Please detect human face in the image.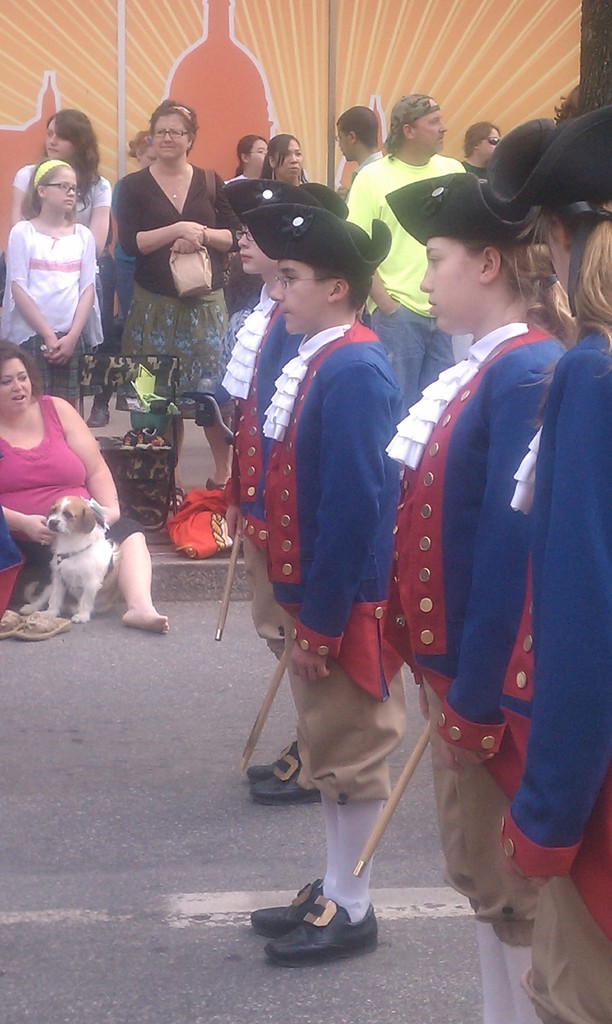
551,216,570,292.
